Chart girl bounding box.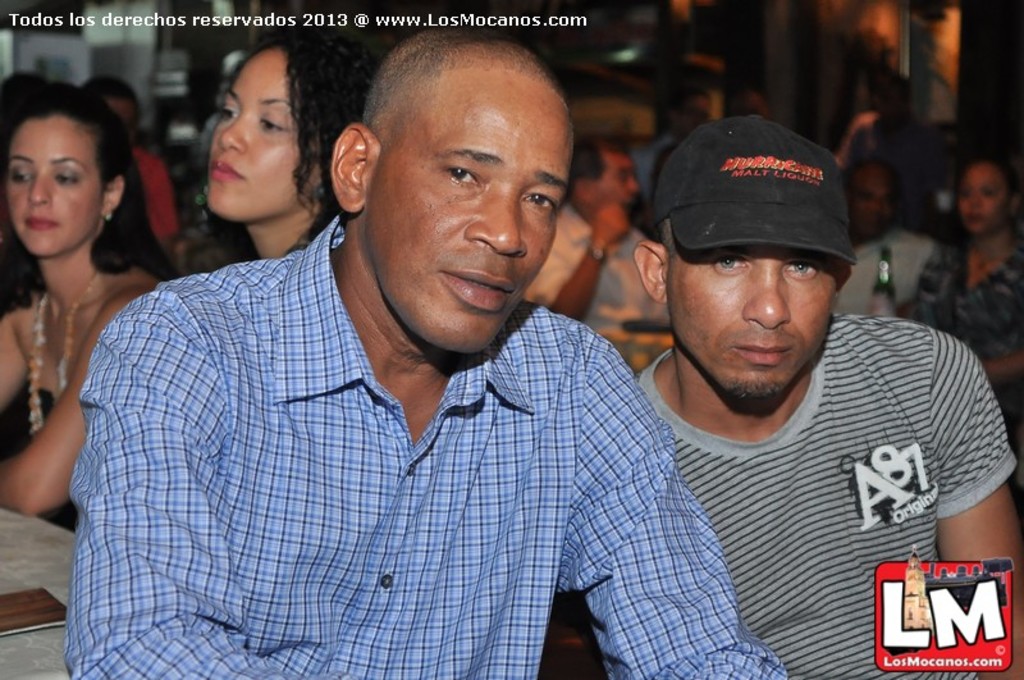
Charted: select_region(0, 79, 180, 529).
